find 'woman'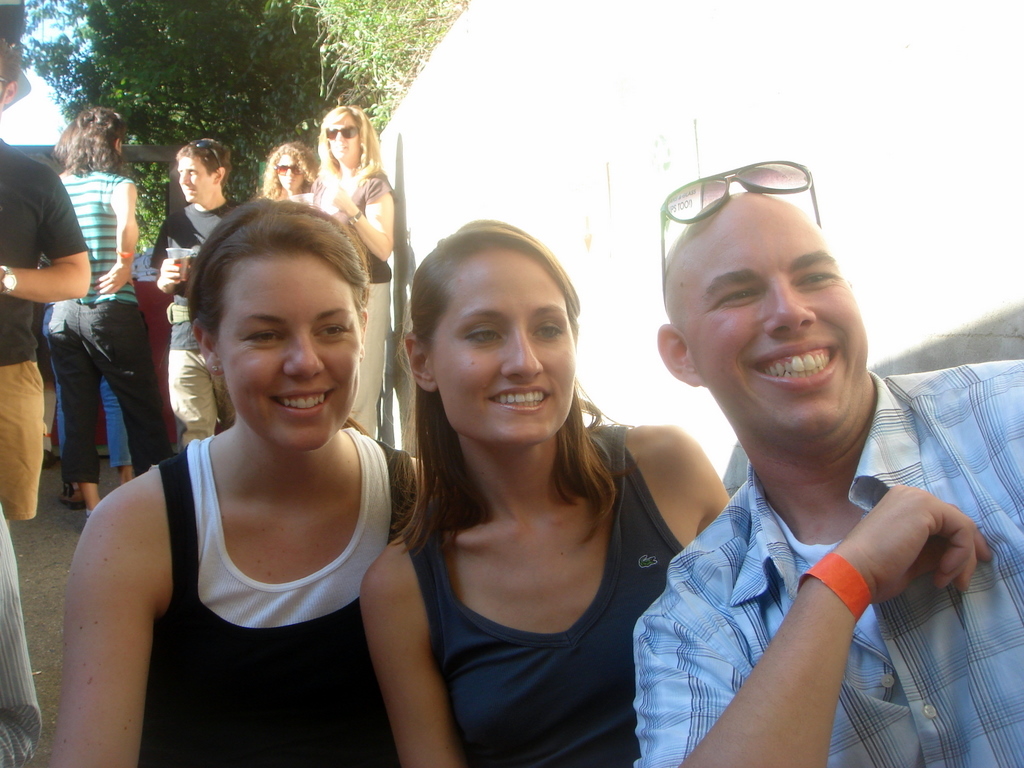
left=316, top=103, right=397, bottom=435
